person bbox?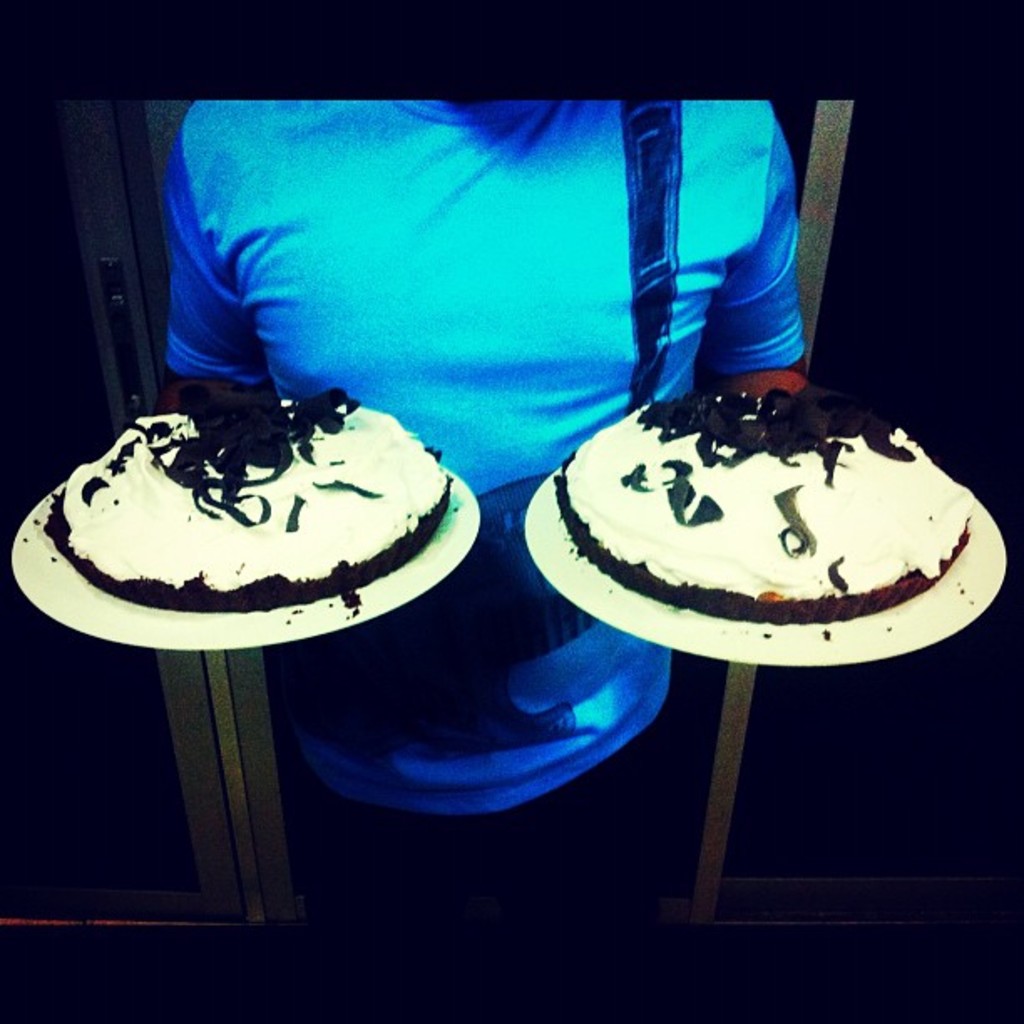
161 99 808 950
